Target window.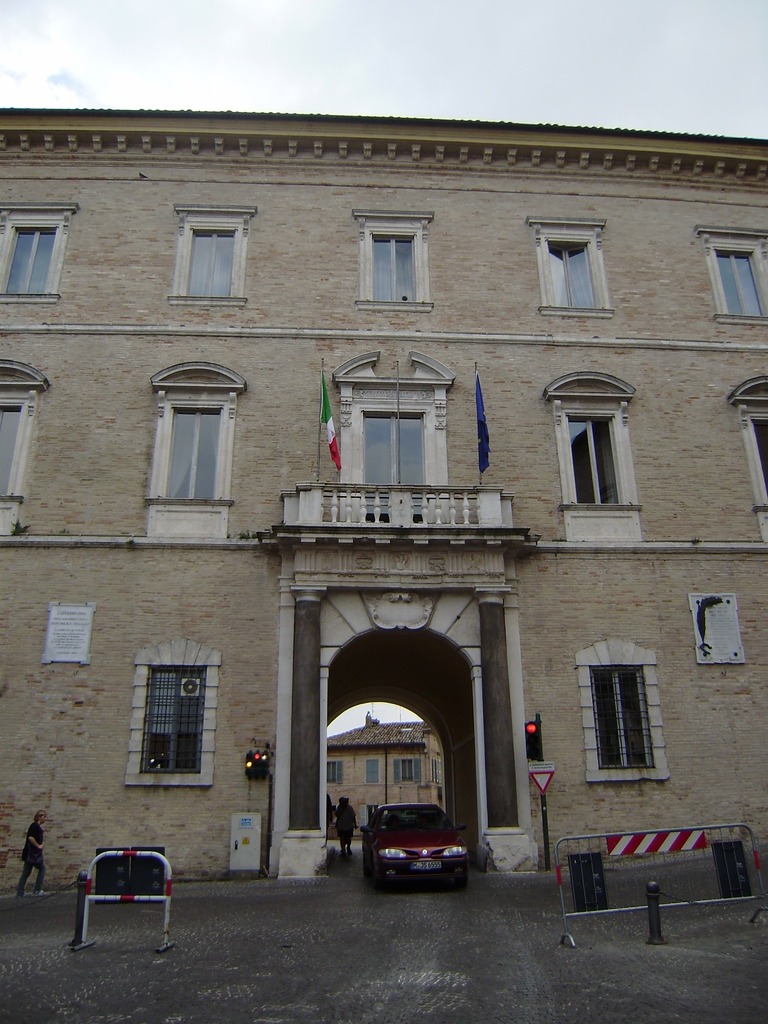
Target region: select_region(143, 360, 246, 539).
